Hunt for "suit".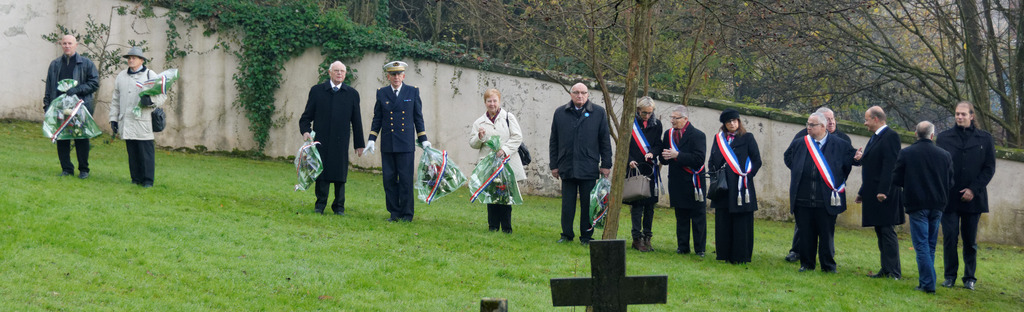
Hunted down at select_region(658, 124, 706, 250).
